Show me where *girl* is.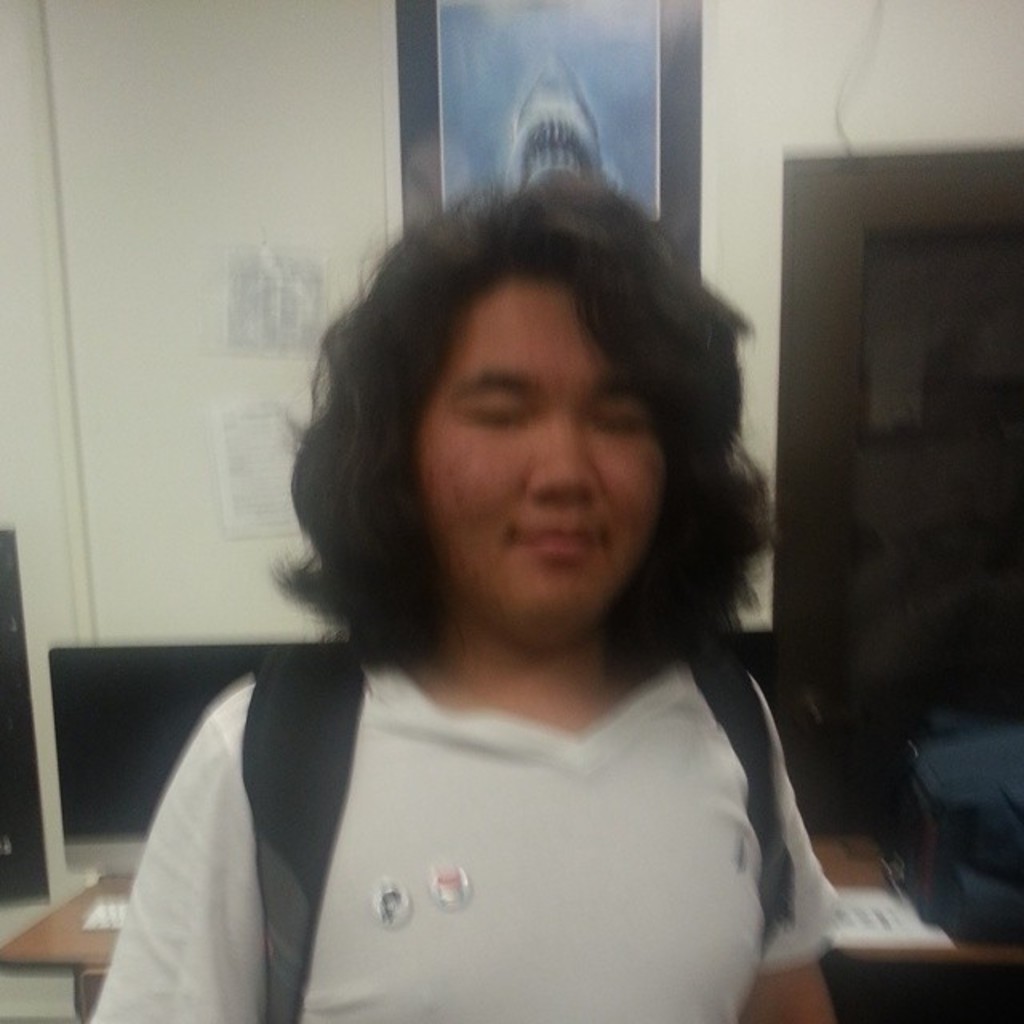
*girl* is at box=[85, 163, 843, 1022].
